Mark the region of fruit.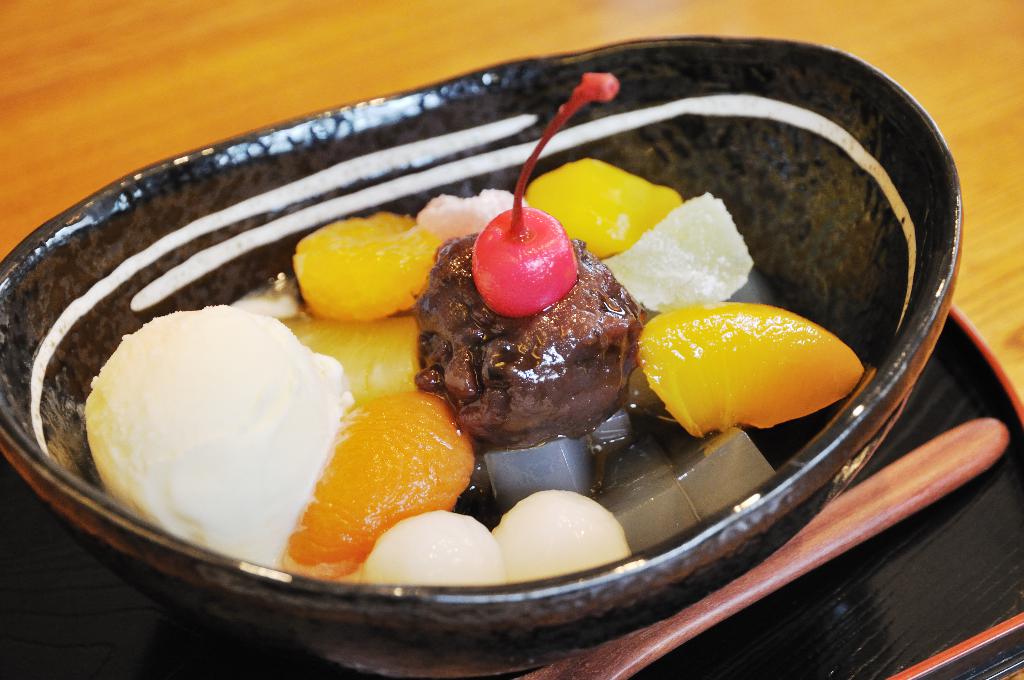
Region: (636,299,868,442).
